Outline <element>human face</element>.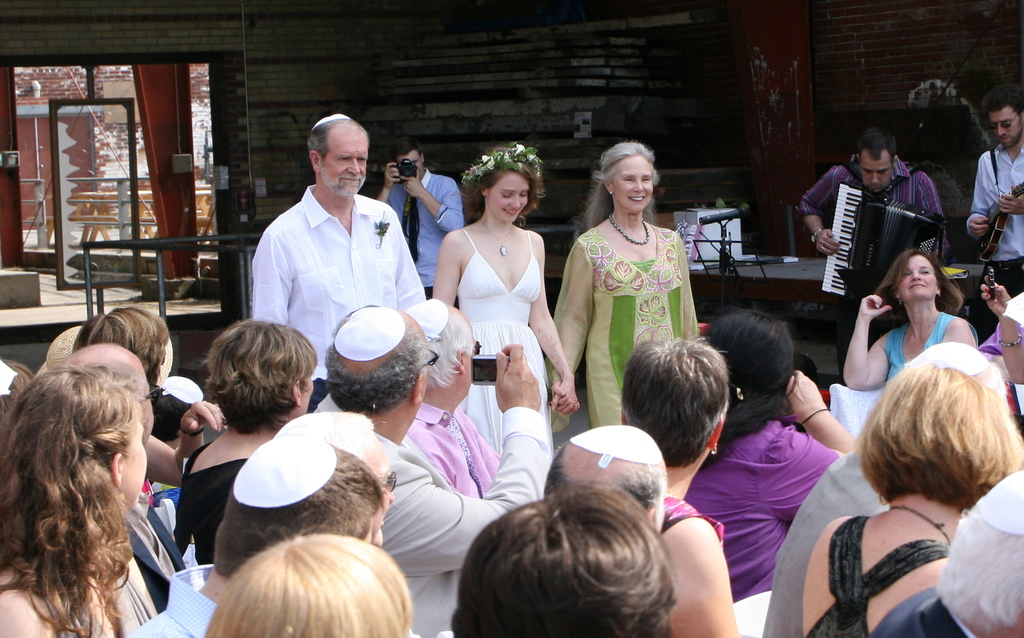
Outline: x1=490 y1=172 x2=533 y2=217.
